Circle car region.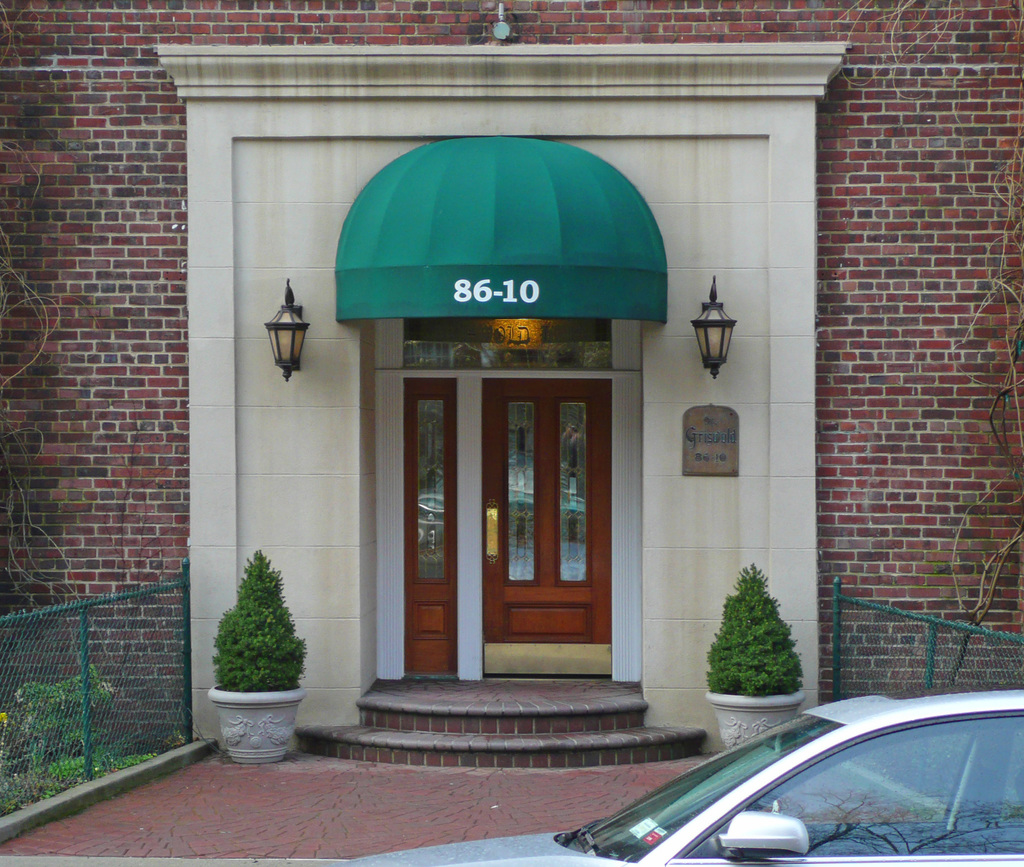
Region: bbox=(336, 689, 1023, 864).
